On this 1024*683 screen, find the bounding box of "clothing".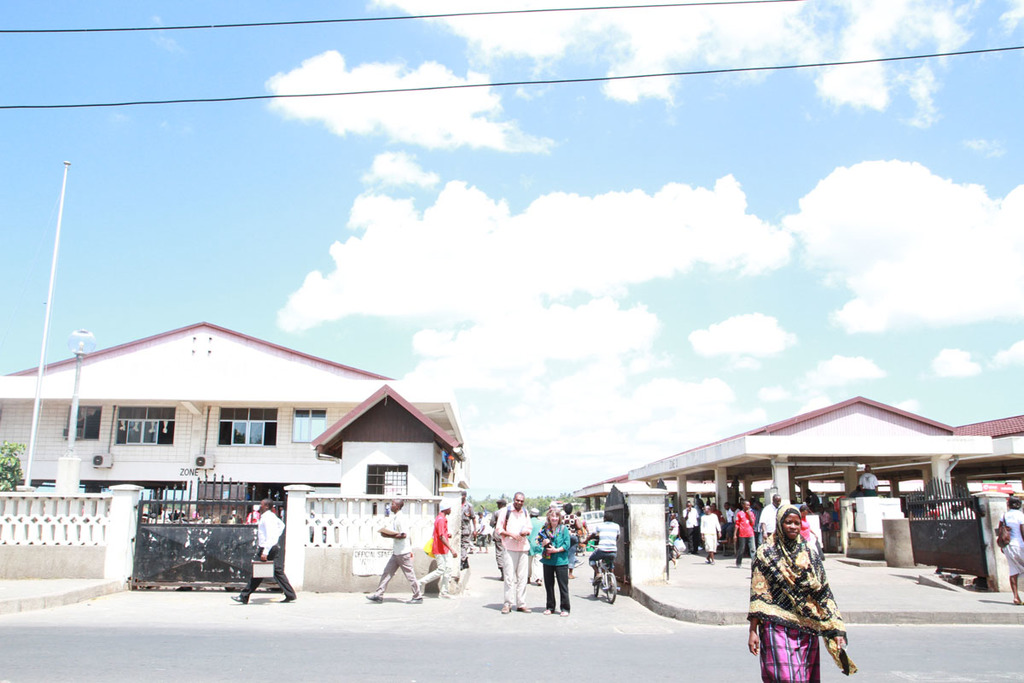
Bounding box: region(755, 503, 781, 536).
